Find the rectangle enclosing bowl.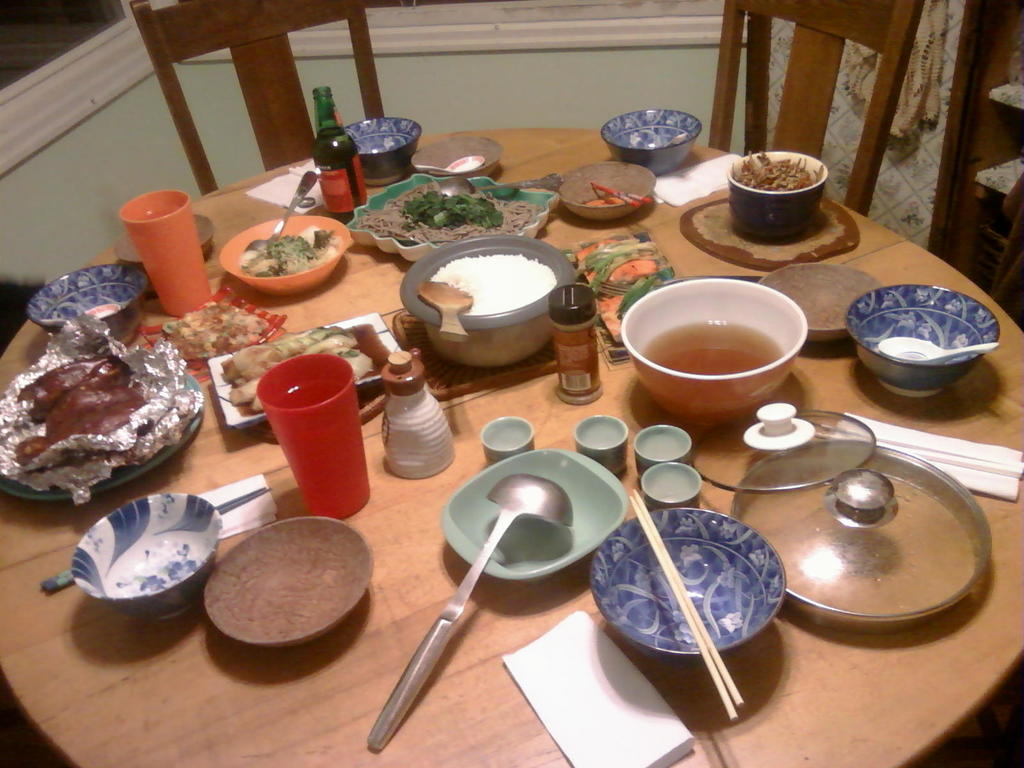
l=844, t=284, r=999, b=396.
